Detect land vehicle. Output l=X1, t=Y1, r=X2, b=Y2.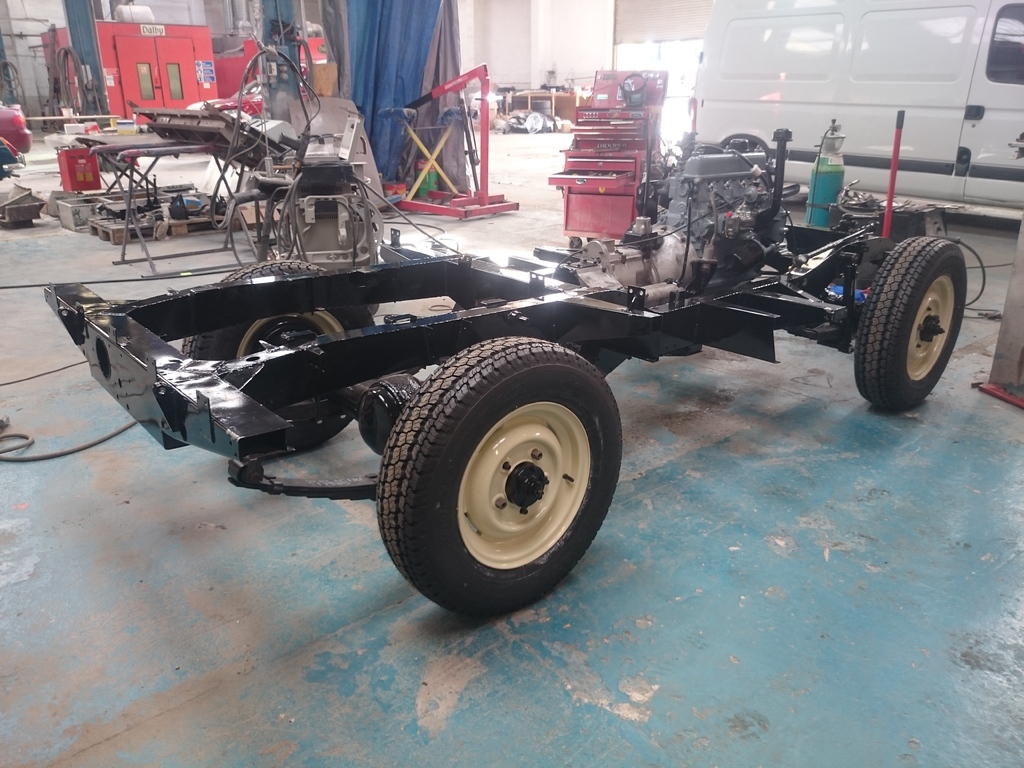
l=691, t=0, r=1023, b=218.
